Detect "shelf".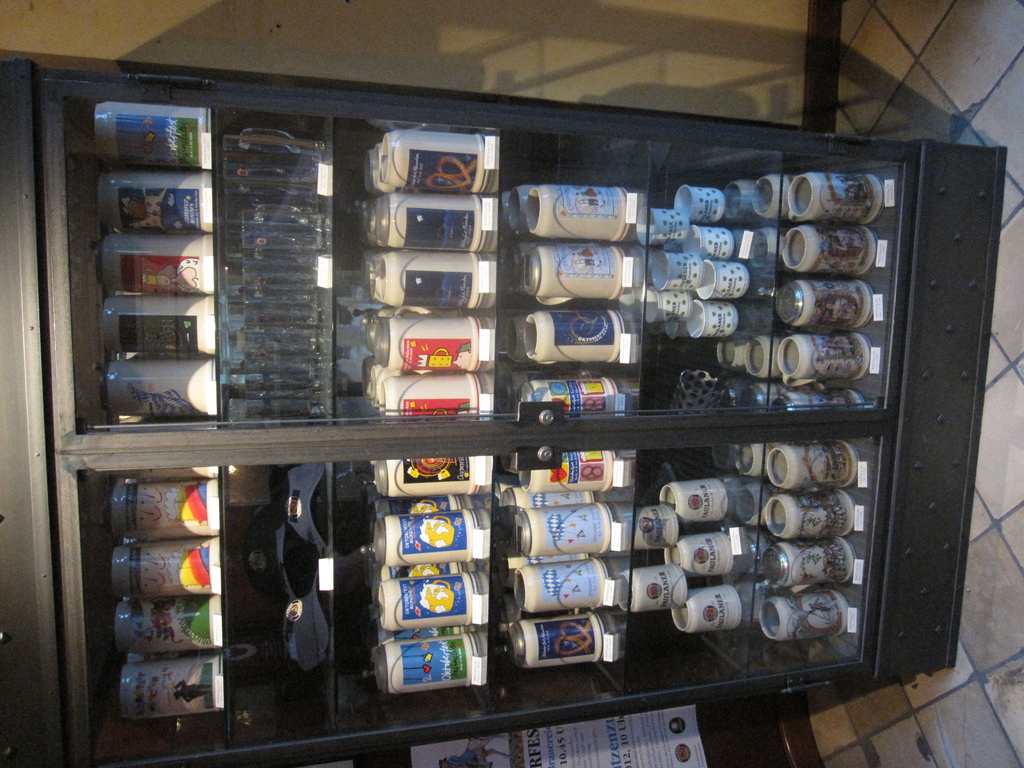
Detected at 0:63:1009:767.
